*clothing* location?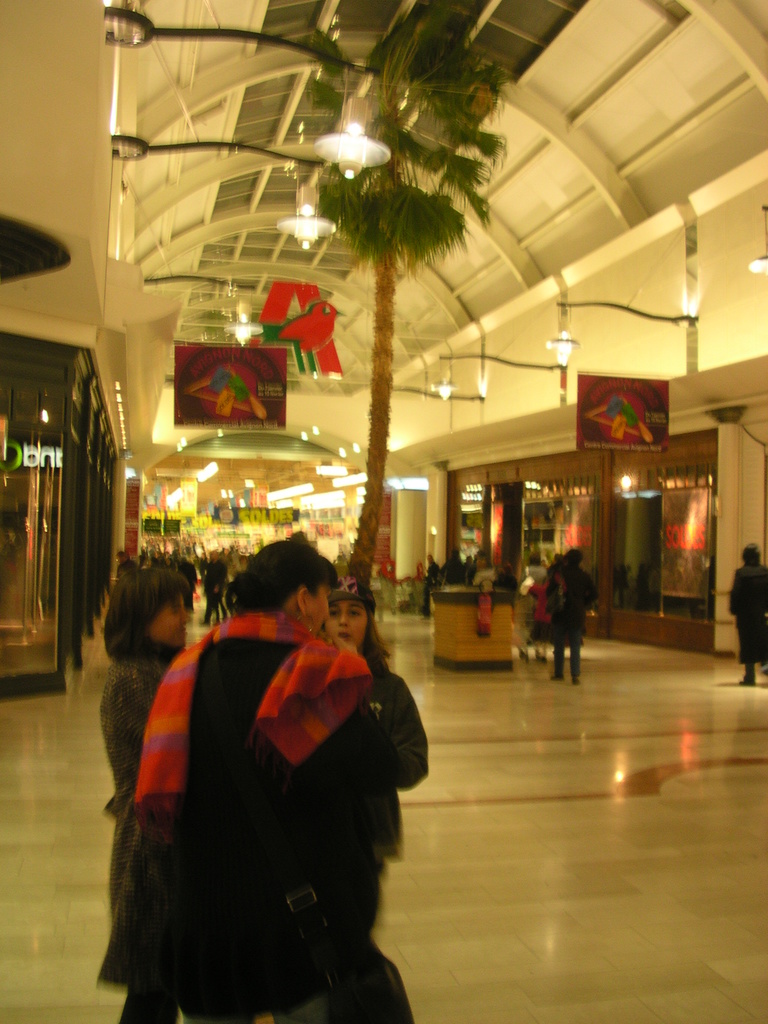
BBox(91, 631, 180, 1023)
